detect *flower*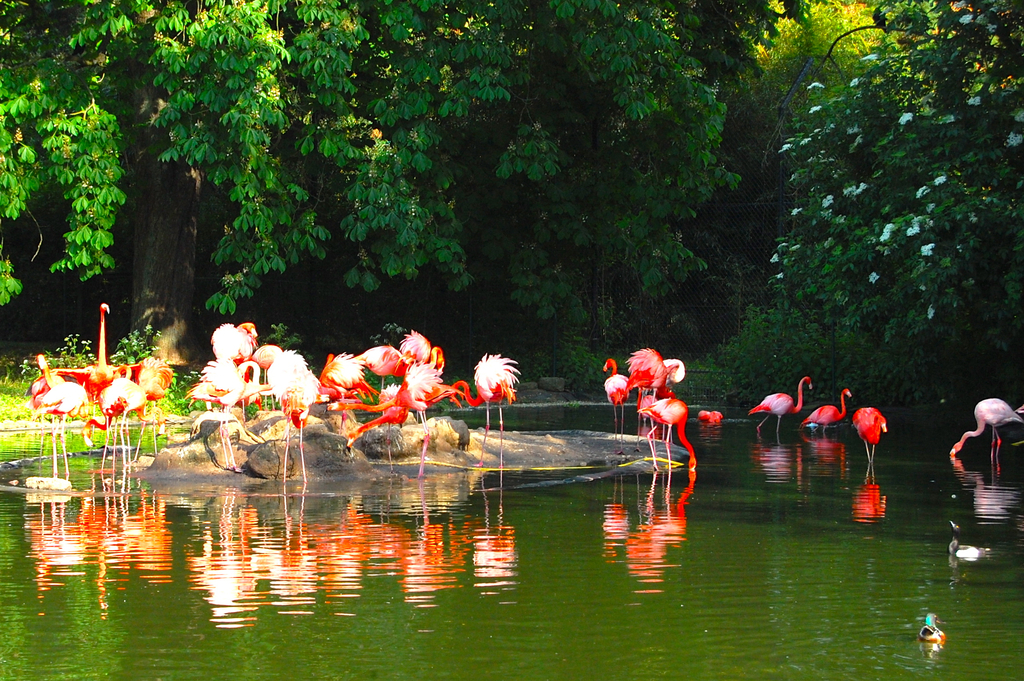
rect(883, 222, 897, 245)
